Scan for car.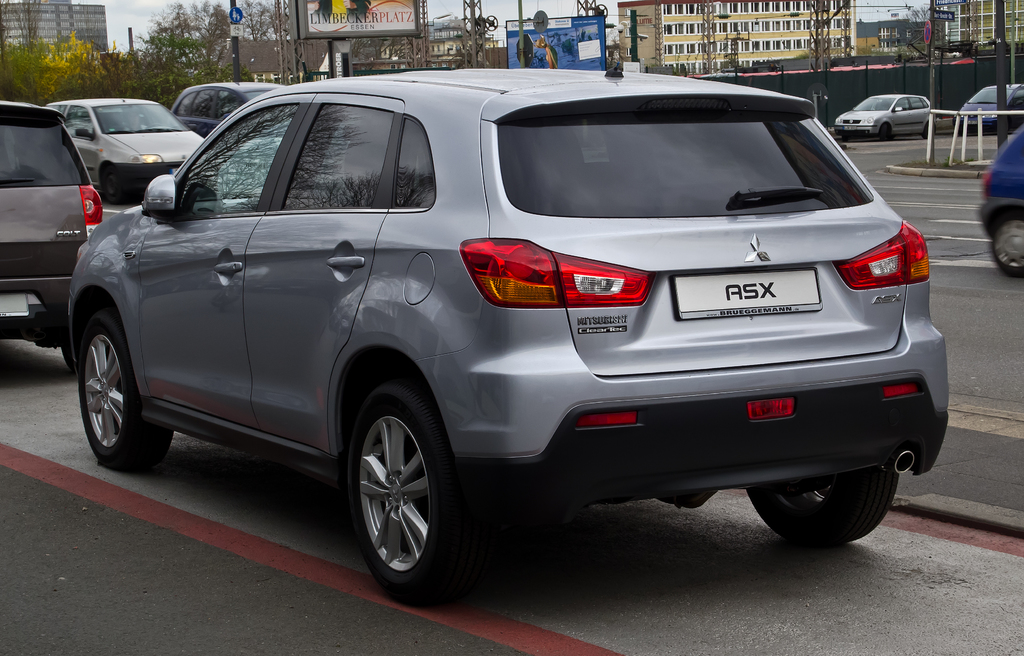
Scan result: 0 99 105 368.
